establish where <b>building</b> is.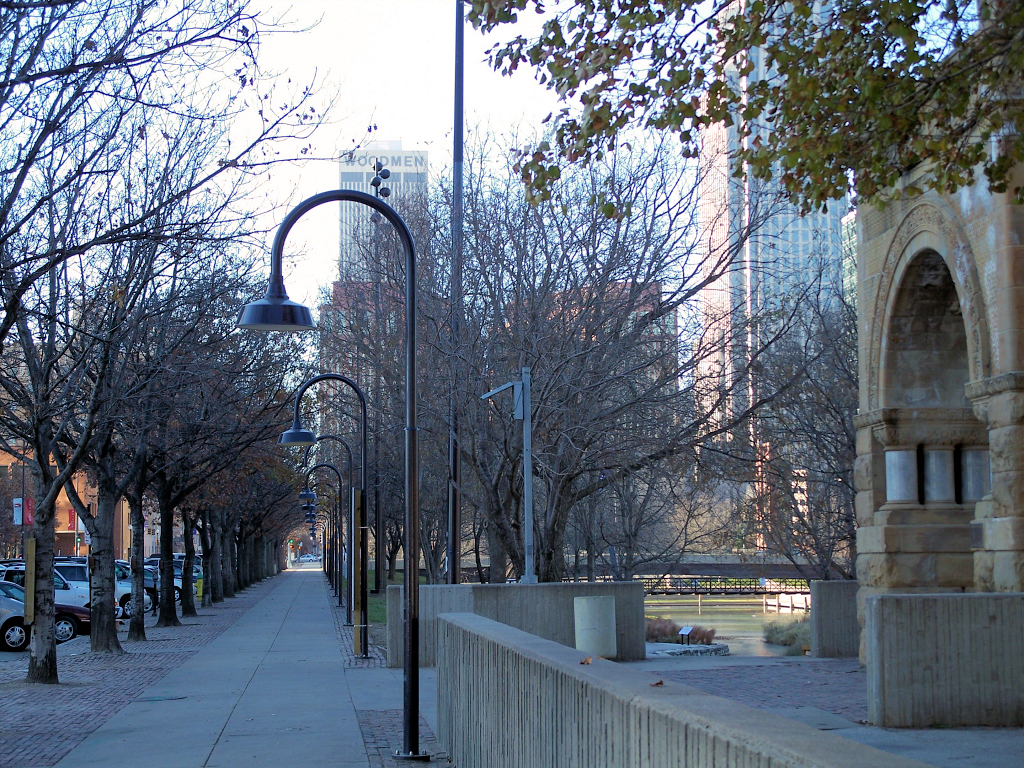
Established at x1=852, y1=10, x2=1023, y2=734.
